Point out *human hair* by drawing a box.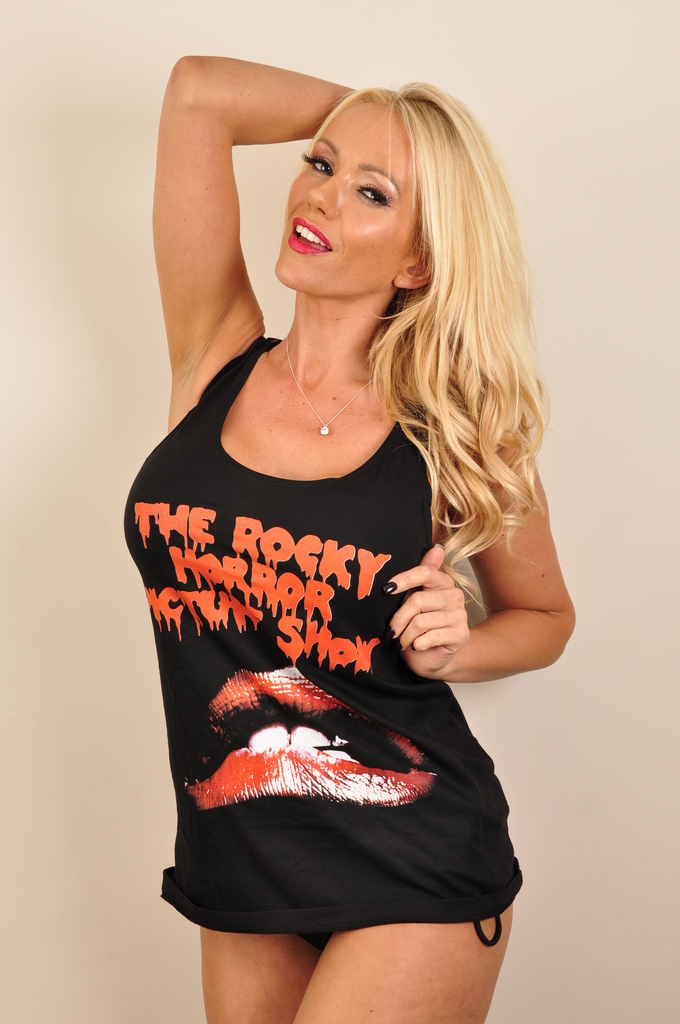
(307, 83, 556, 599).
